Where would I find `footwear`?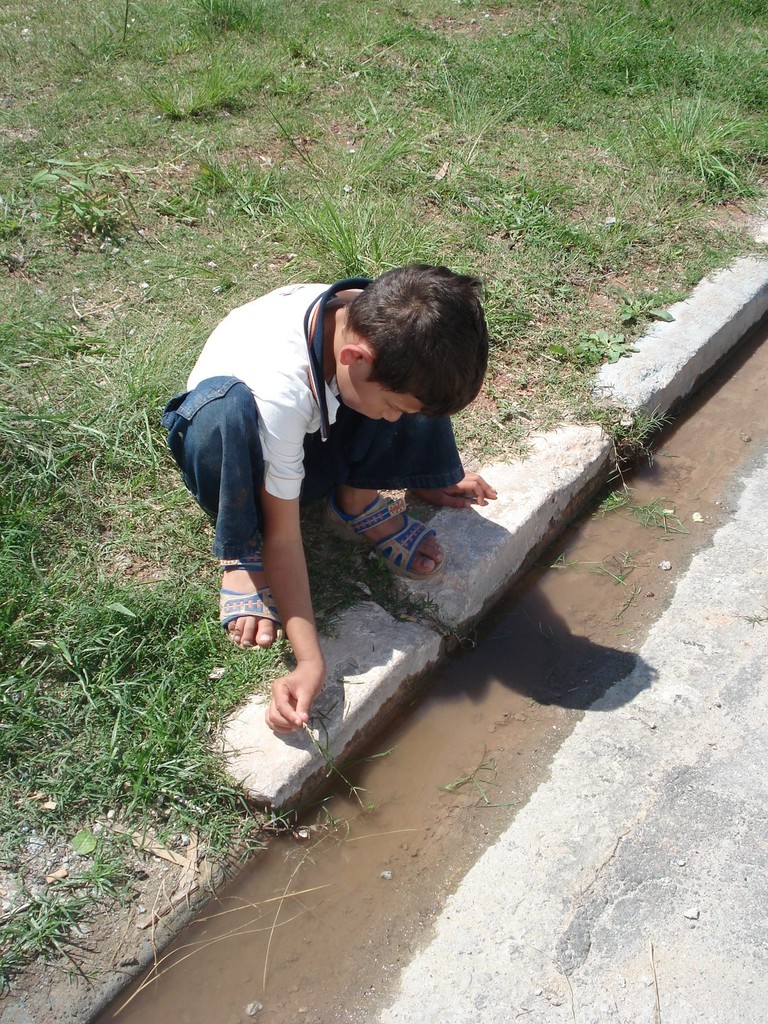
At [x1=212, y1=568, x2=282, y2=654].
